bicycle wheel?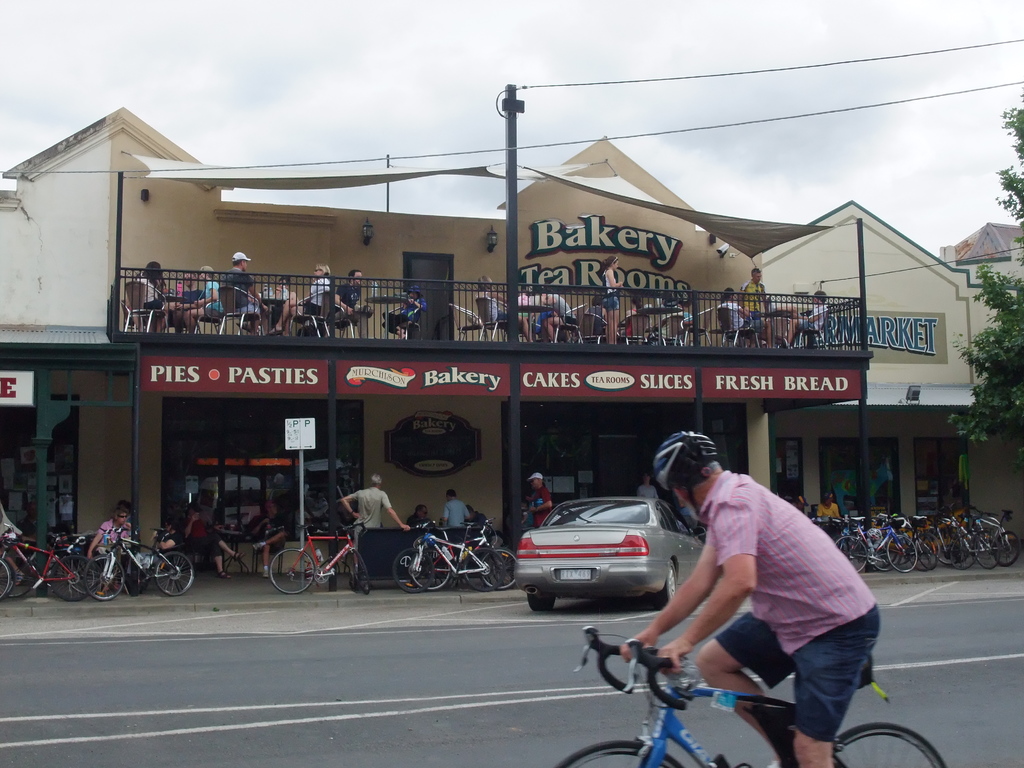
(left=80, top=548, right=125, bottom=598)
